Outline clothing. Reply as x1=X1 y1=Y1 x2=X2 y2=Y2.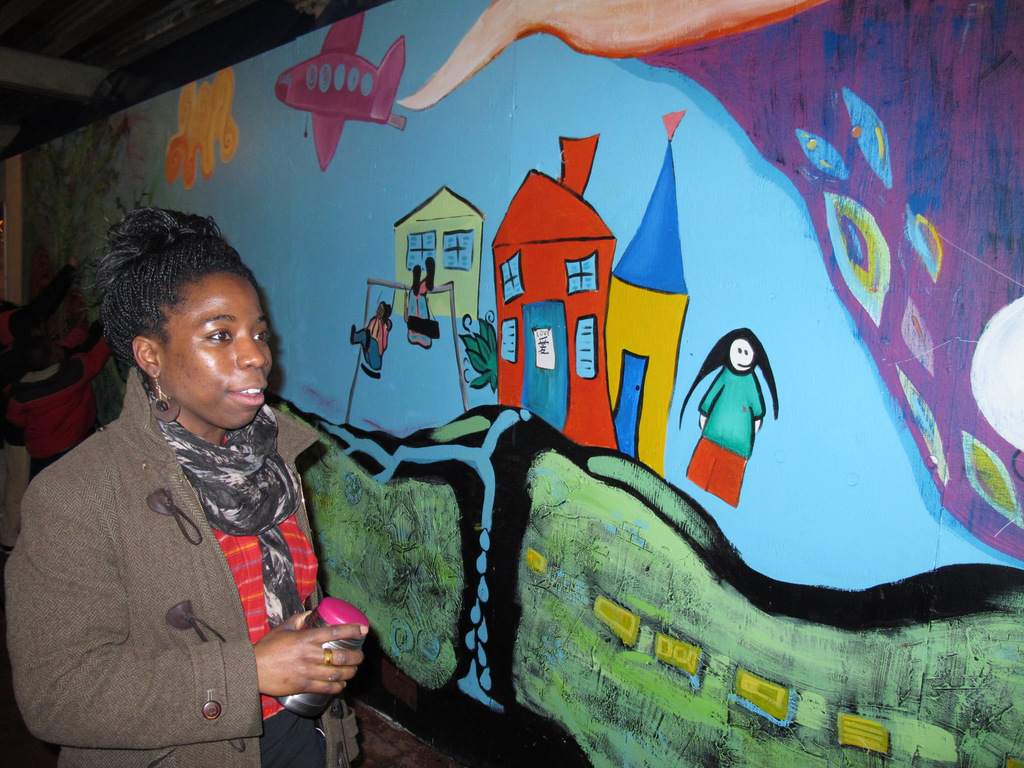
x1=17 y1=332 x2=364 y2=767.
